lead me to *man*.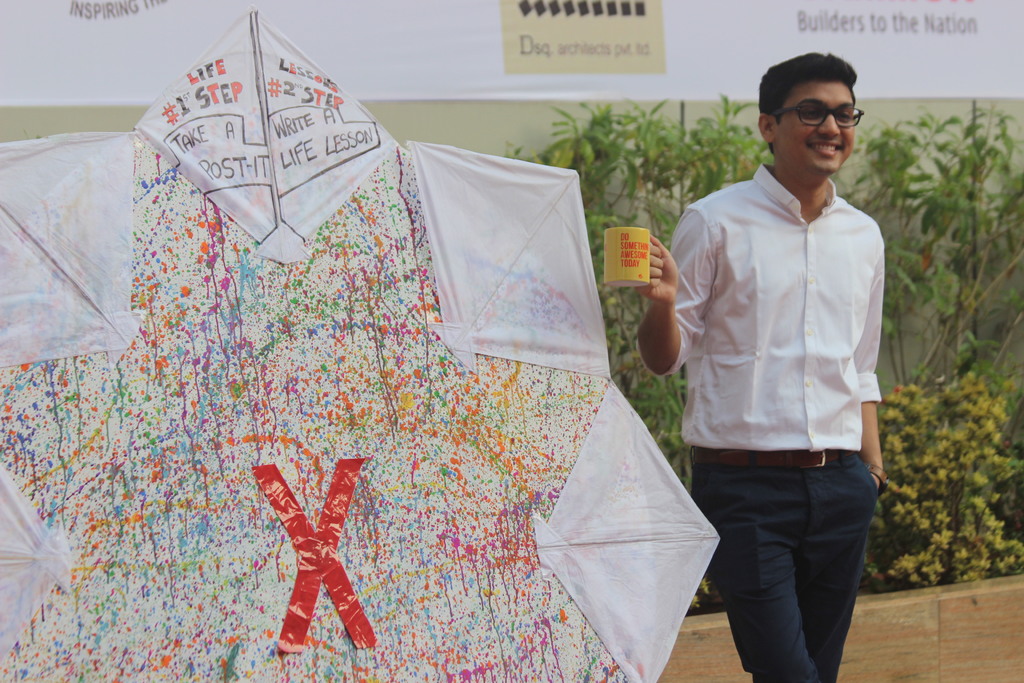
Lead to box=[642, 54, 908, 673].
